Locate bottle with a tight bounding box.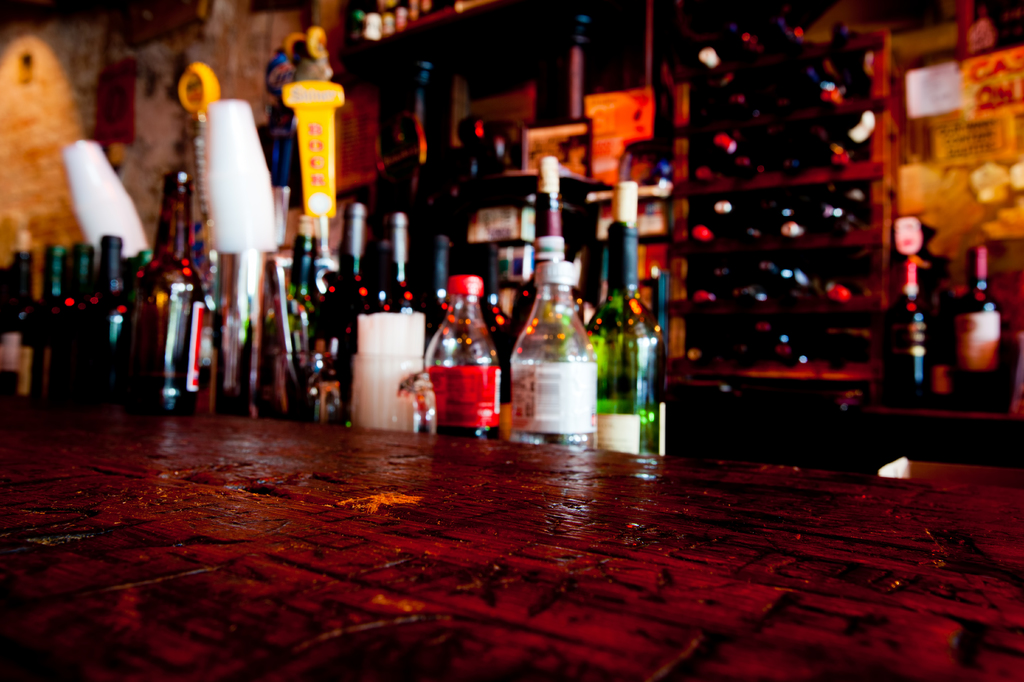
locate(550, 0, 607, 129).
